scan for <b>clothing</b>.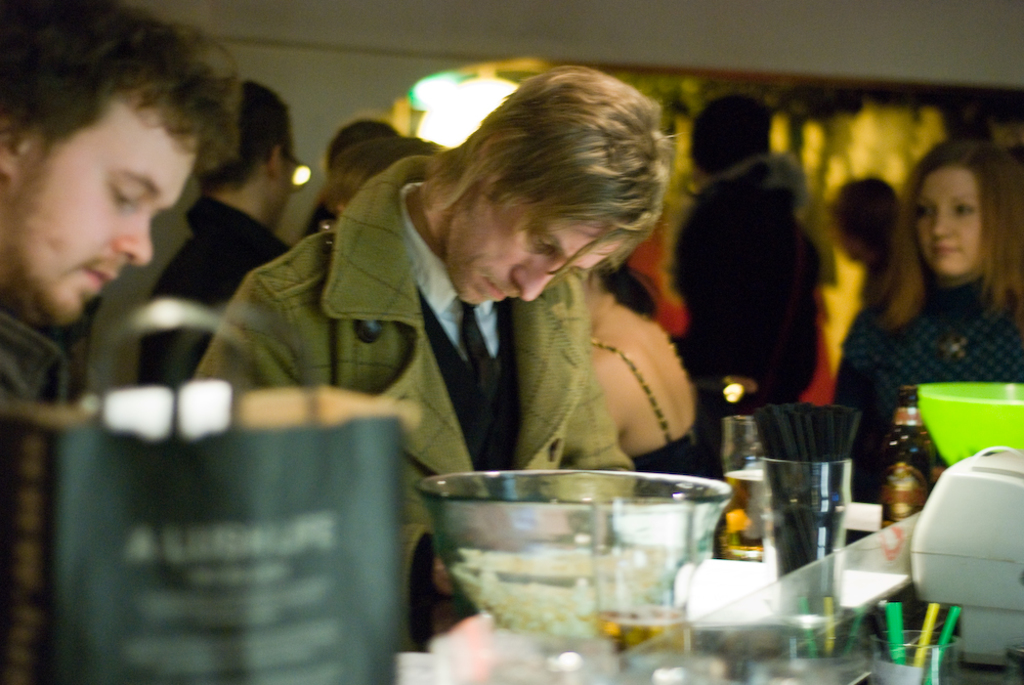
Scan result: locate(131, 181, 296, 393).
